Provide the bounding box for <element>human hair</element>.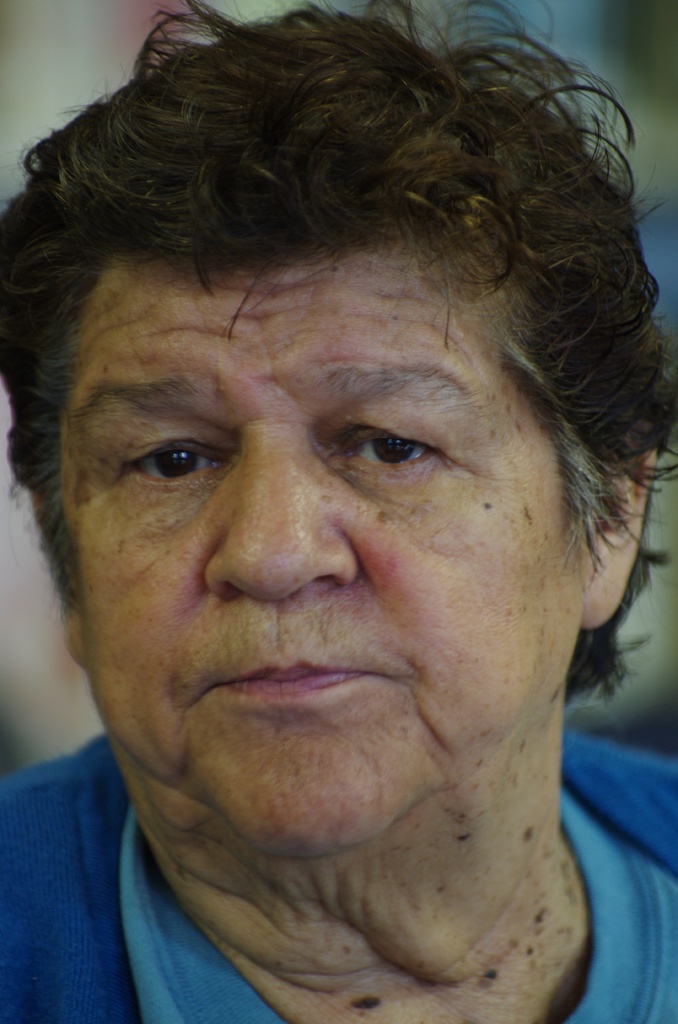
locate(12, 0, 627, 749).
